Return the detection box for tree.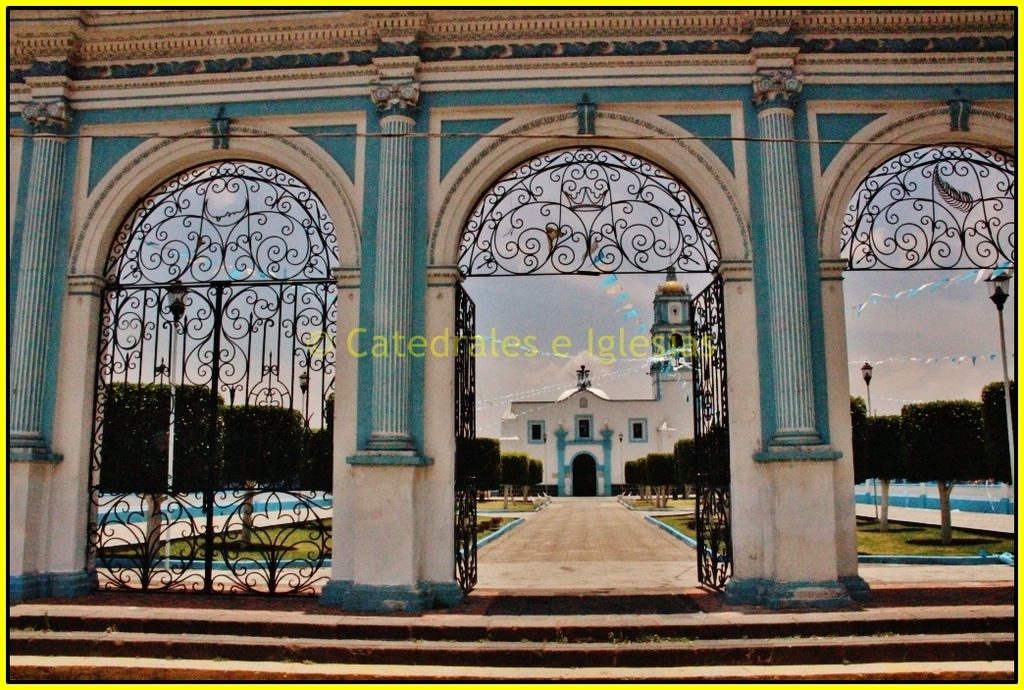
83 376 230 563.
